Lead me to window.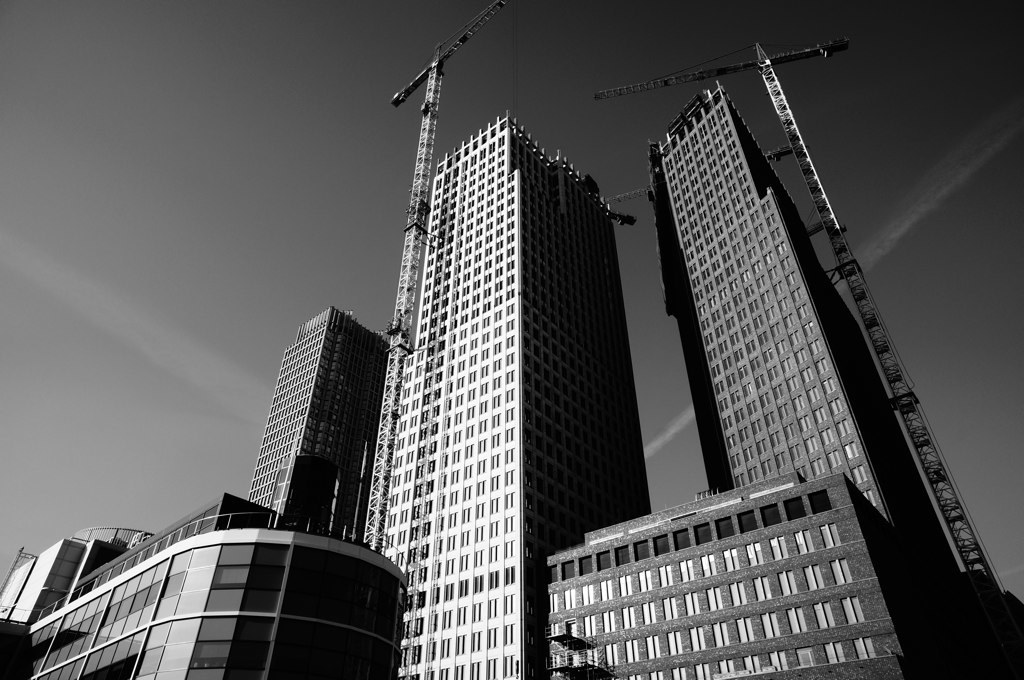
Lead to rect(585, 619, 595, 633).
